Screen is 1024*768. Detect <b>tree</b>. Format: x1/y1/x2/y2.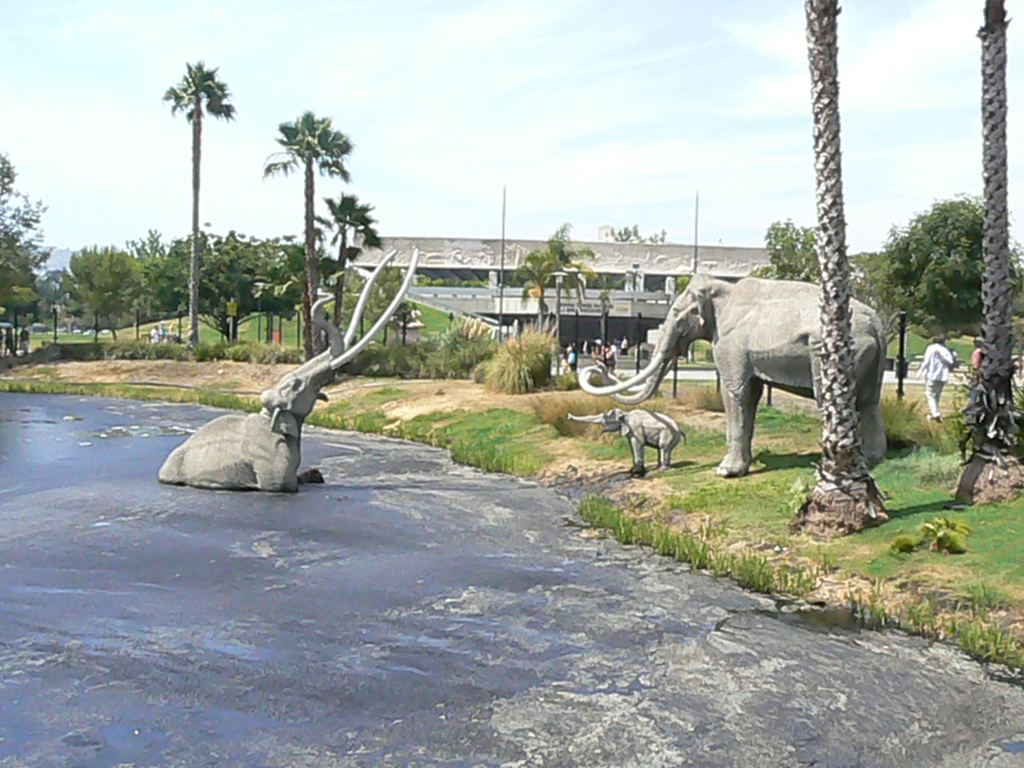
259/107/356/365.
